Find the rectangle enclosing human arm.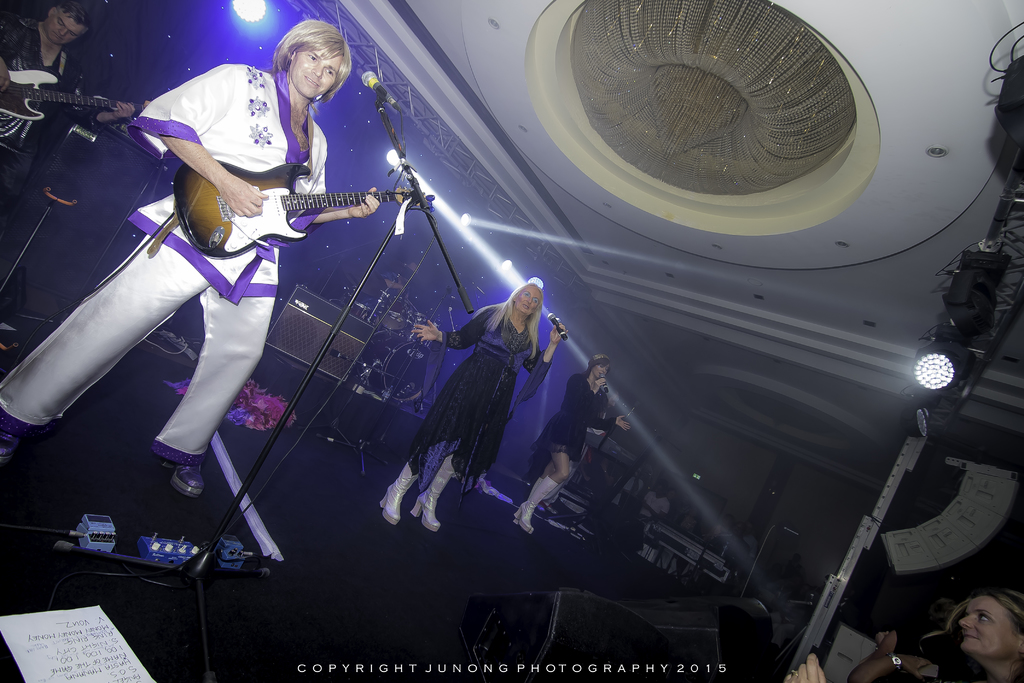
(591, 406, 636, 431).
